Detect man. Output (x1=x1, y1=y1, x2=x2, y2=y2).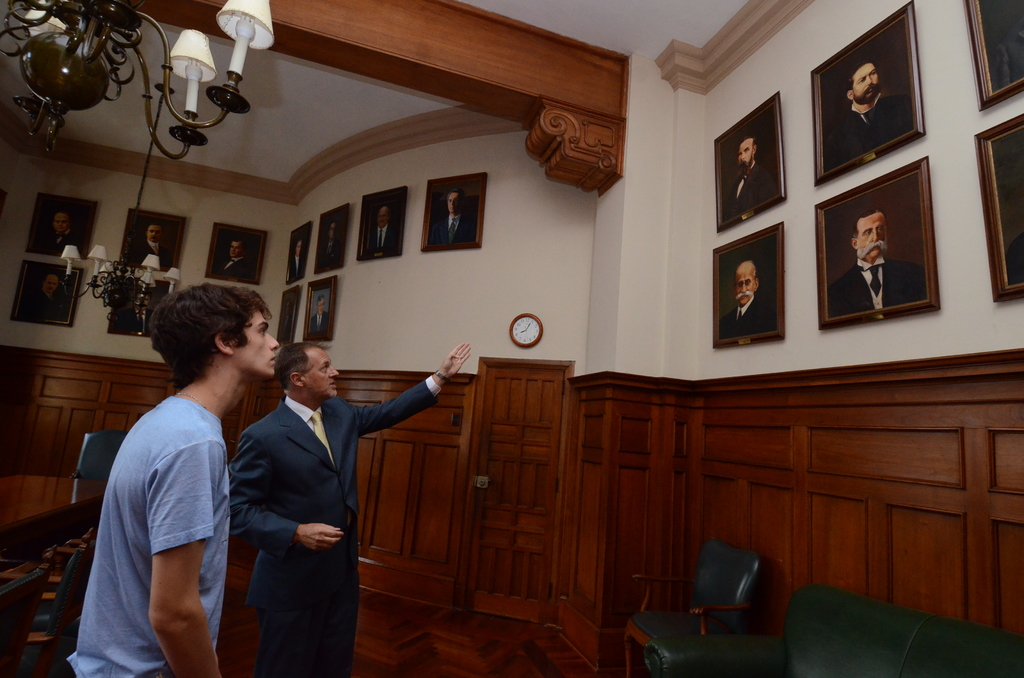
(x1=723, y1=262, x2=775, y2=333).
